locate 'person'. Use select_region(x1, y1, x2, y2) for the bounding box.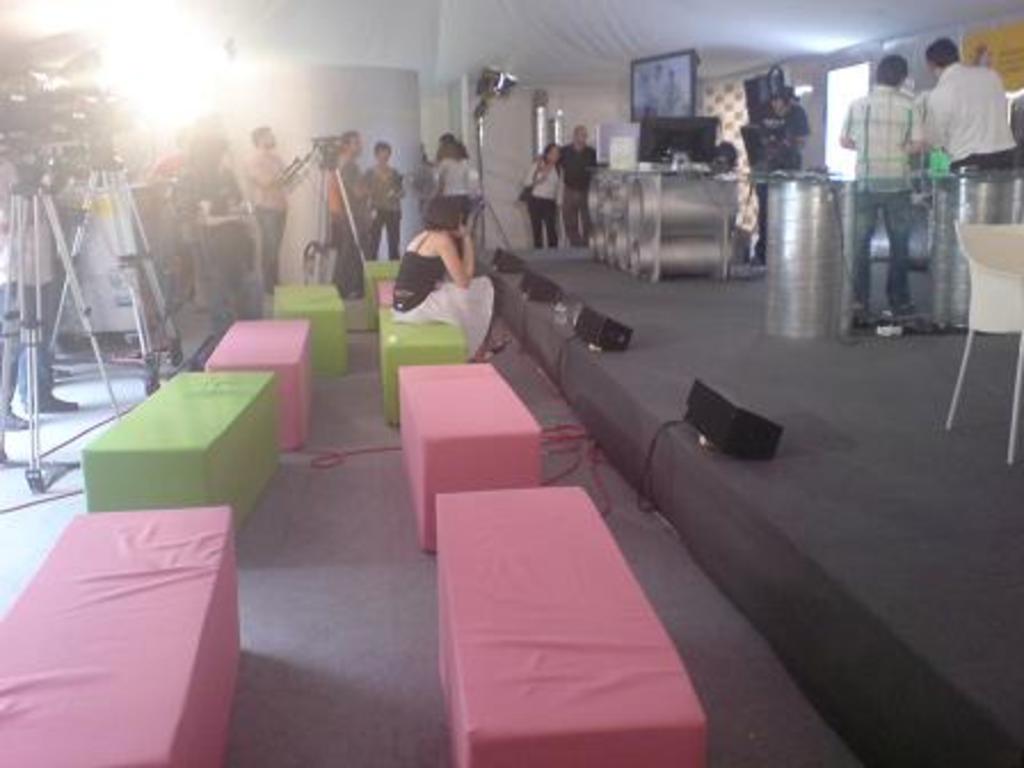
select_region(512, 144, 565, 251).
